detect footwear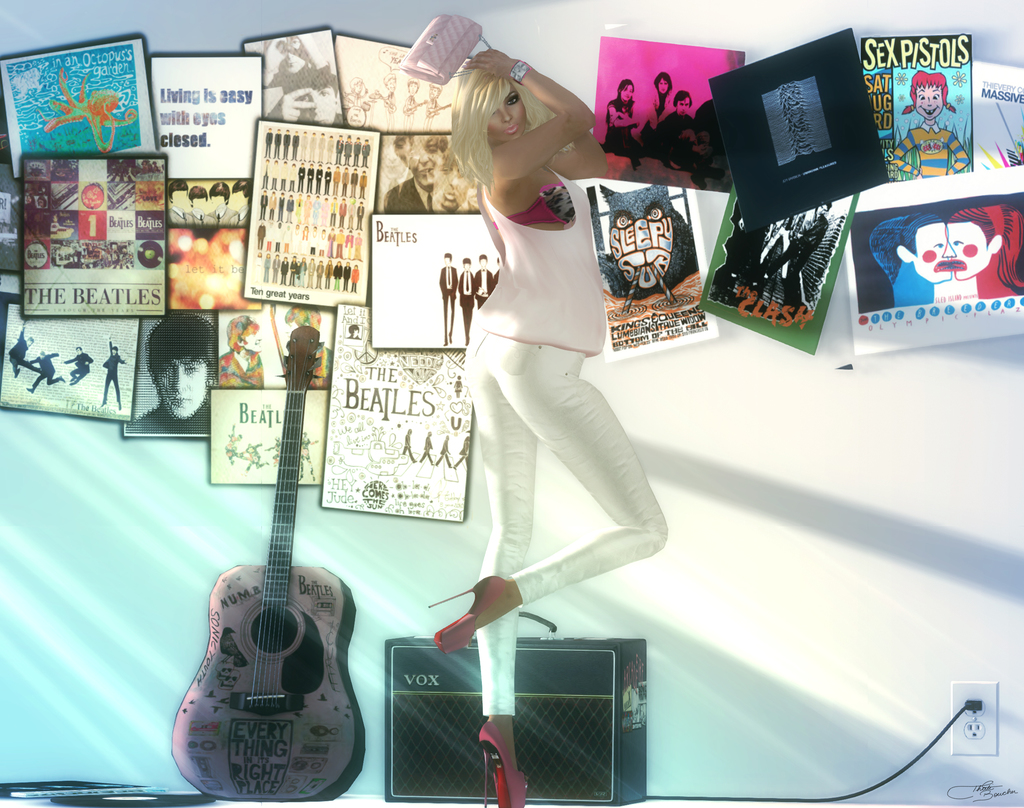
region(59, 378, 65, 383)
